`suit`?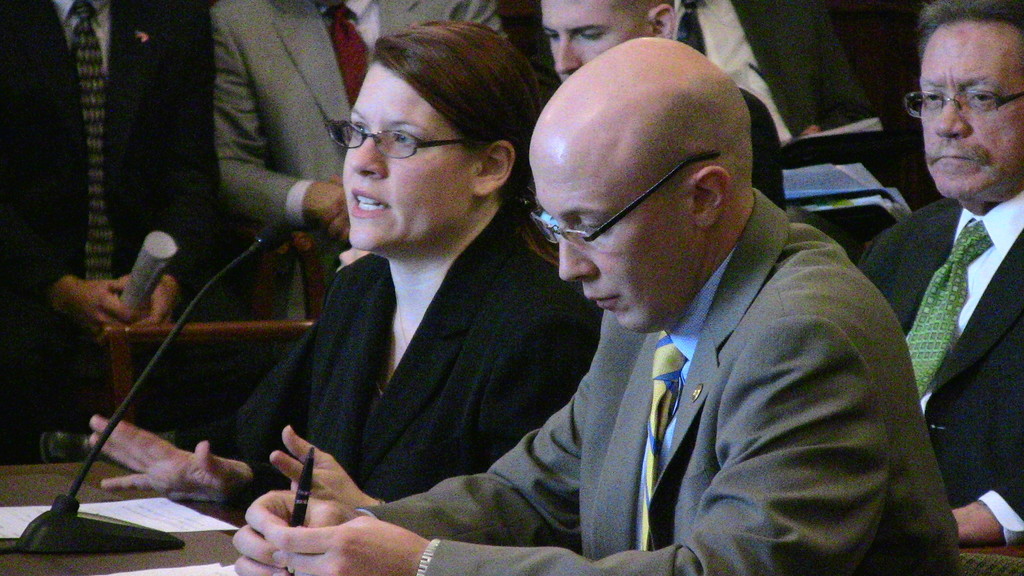
[200, 0, 510, 369]
